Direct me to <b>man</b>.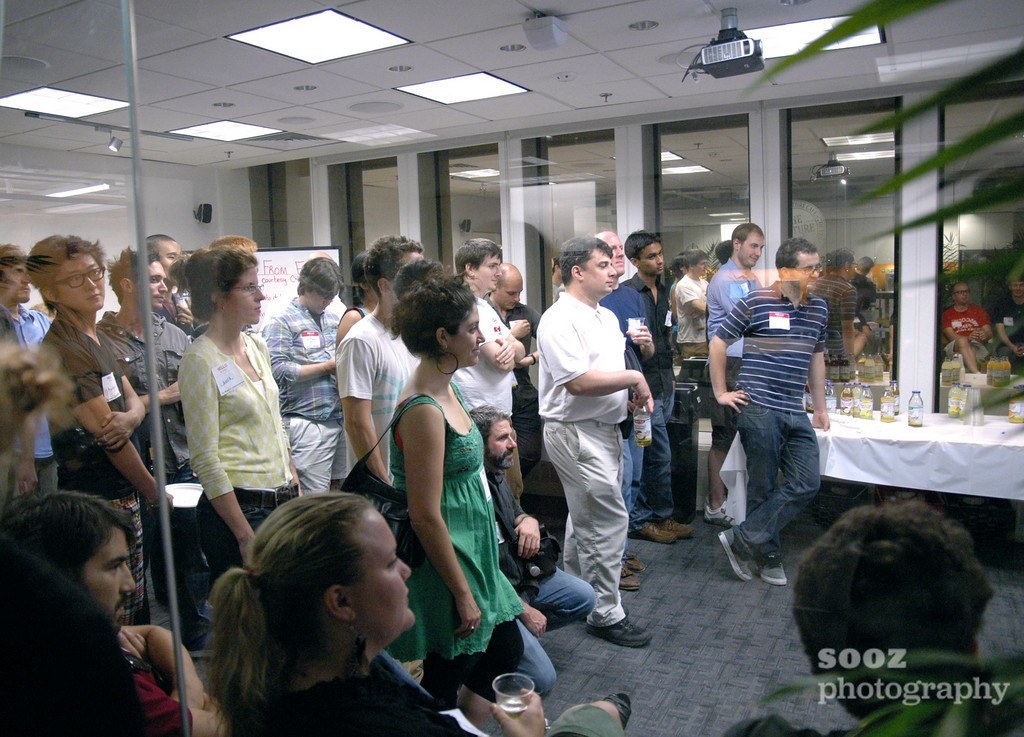
Direction: [left=437, top=238, right=531, bottom=500].
